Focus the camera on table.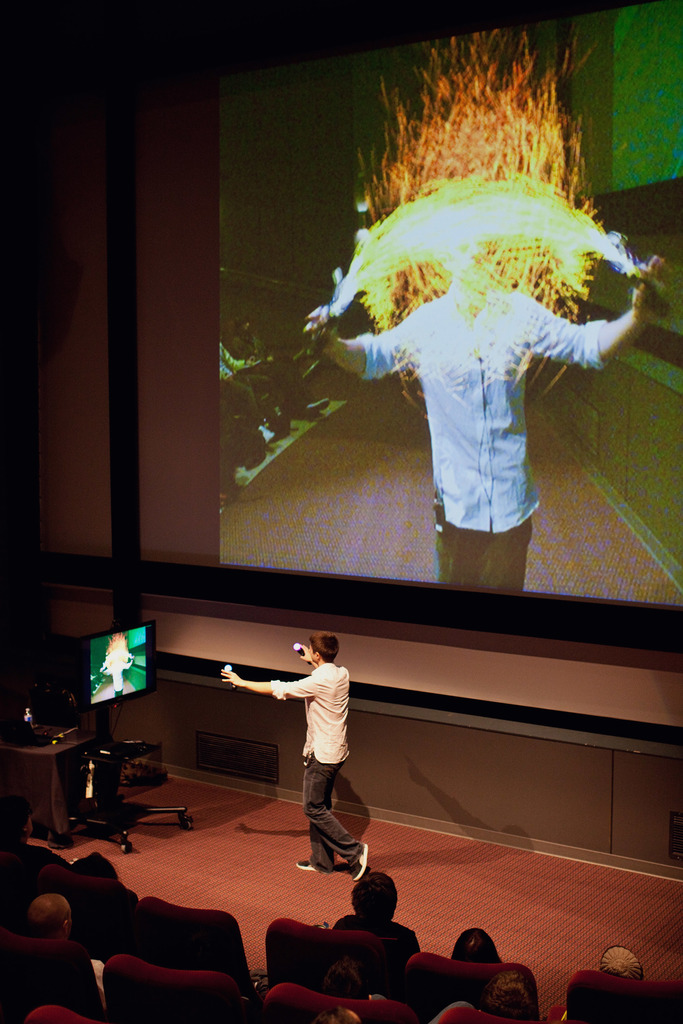
Focus region: 12:724:90:847.
